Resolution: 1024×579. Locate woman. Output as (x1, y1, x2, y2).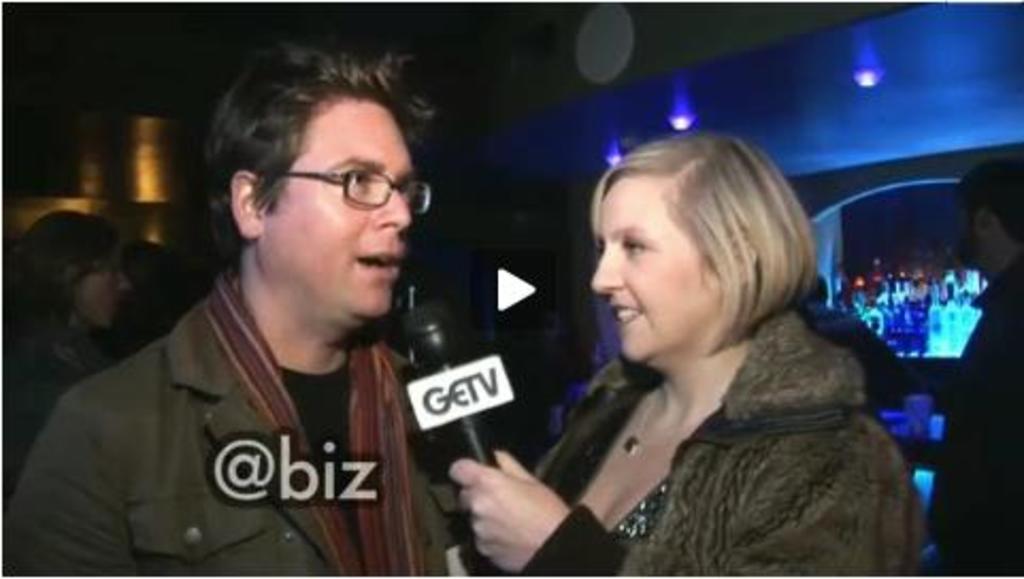
(447, 123, 926, 577).
